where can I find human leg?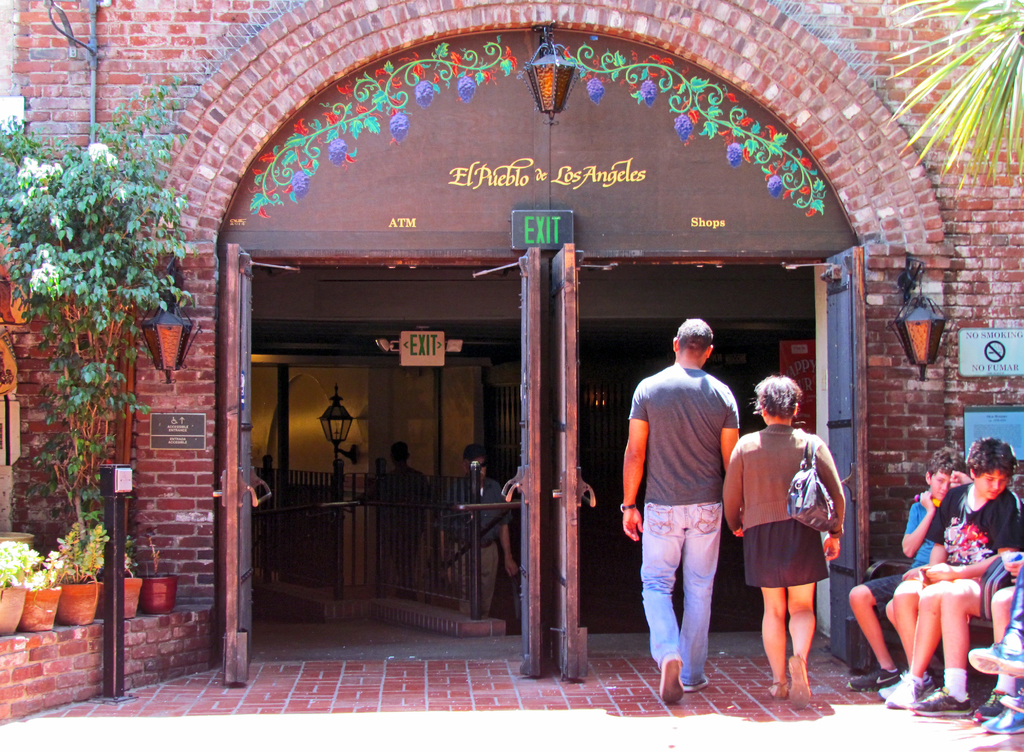
You can find it at (x1=982, y1=680, x2=1023, y2=730).
